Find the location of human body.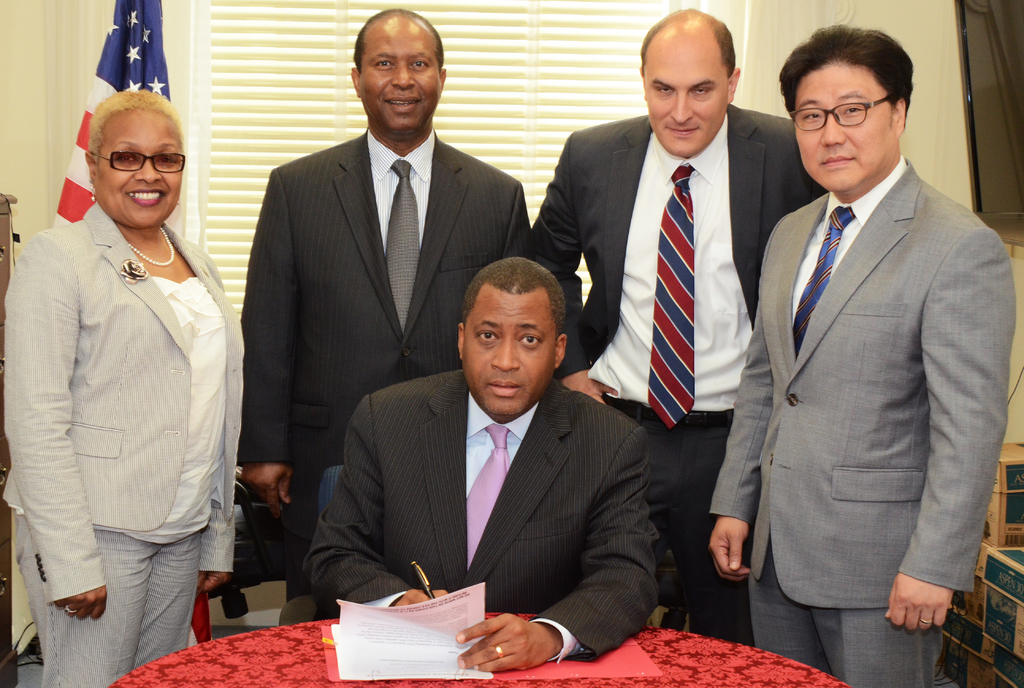
Location: [708,18,1018,687].
